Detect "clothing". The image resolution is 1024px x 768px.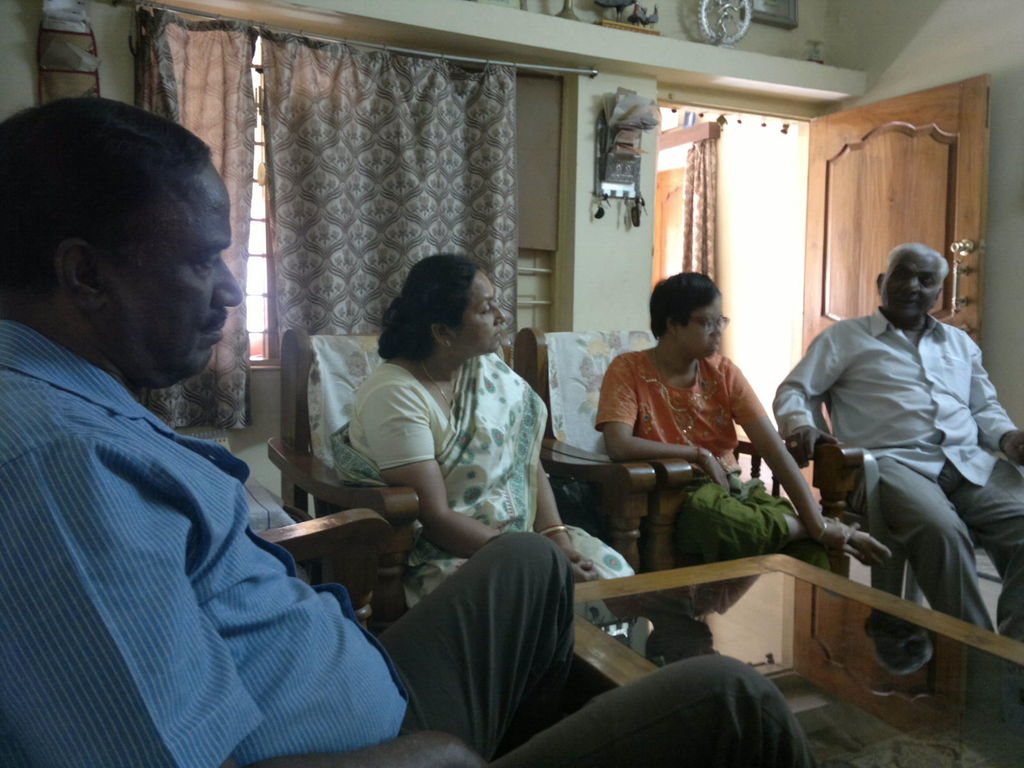
[599,333,776,557].
